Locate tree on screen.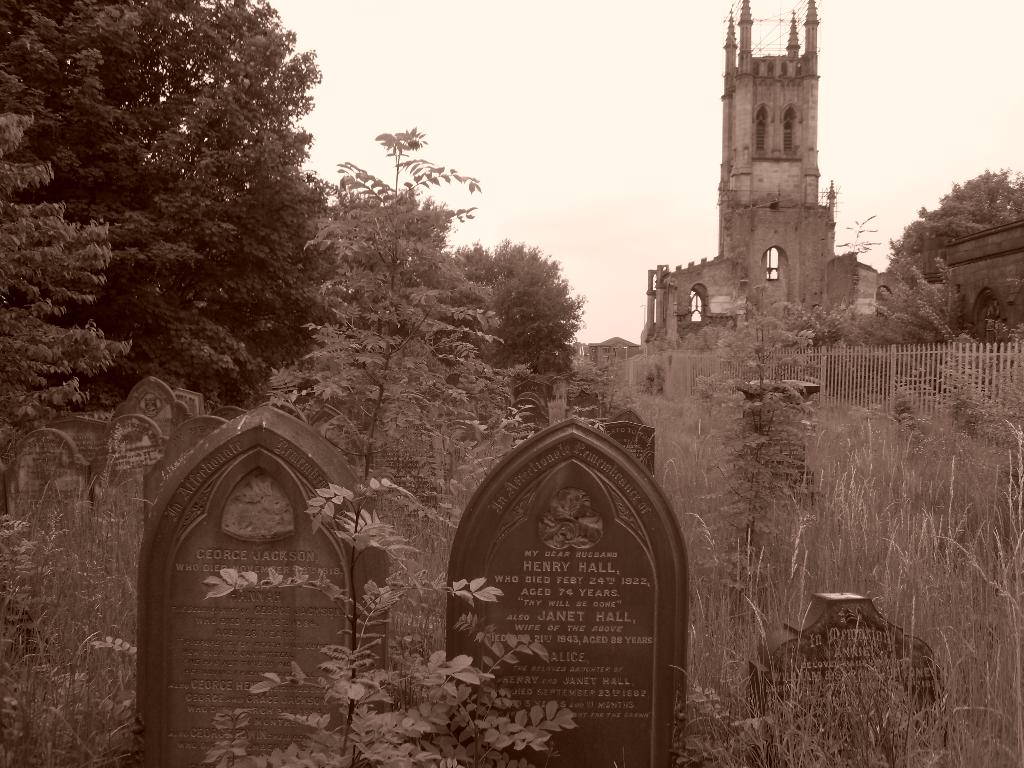
On screen at crop(0, 0, 350, 518).
